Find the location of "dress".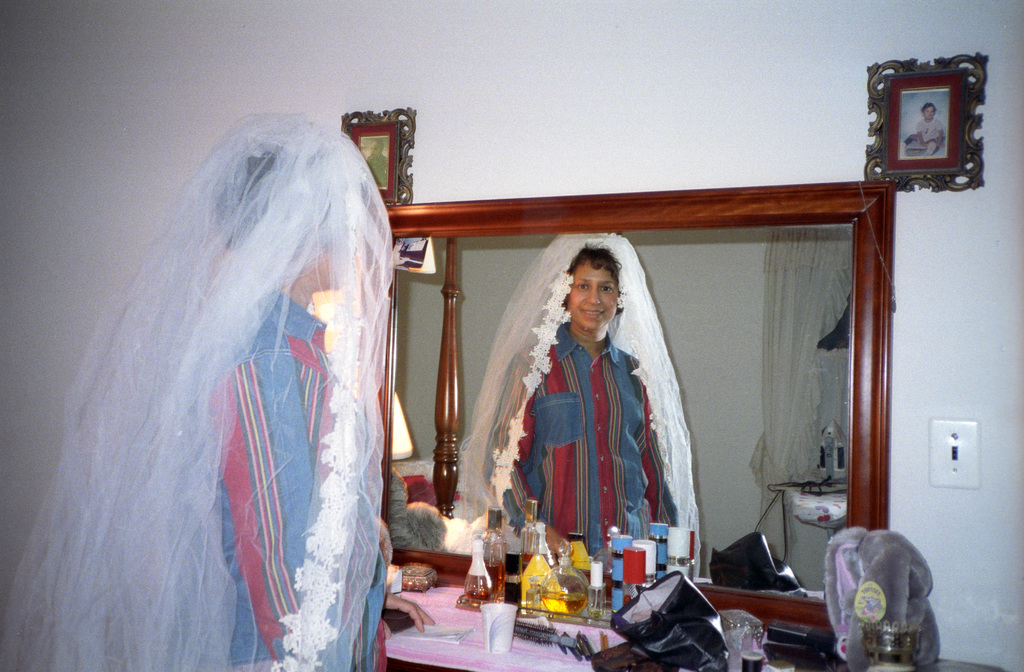
Location: x1=17 y1=95 x2=421 y2=671.
